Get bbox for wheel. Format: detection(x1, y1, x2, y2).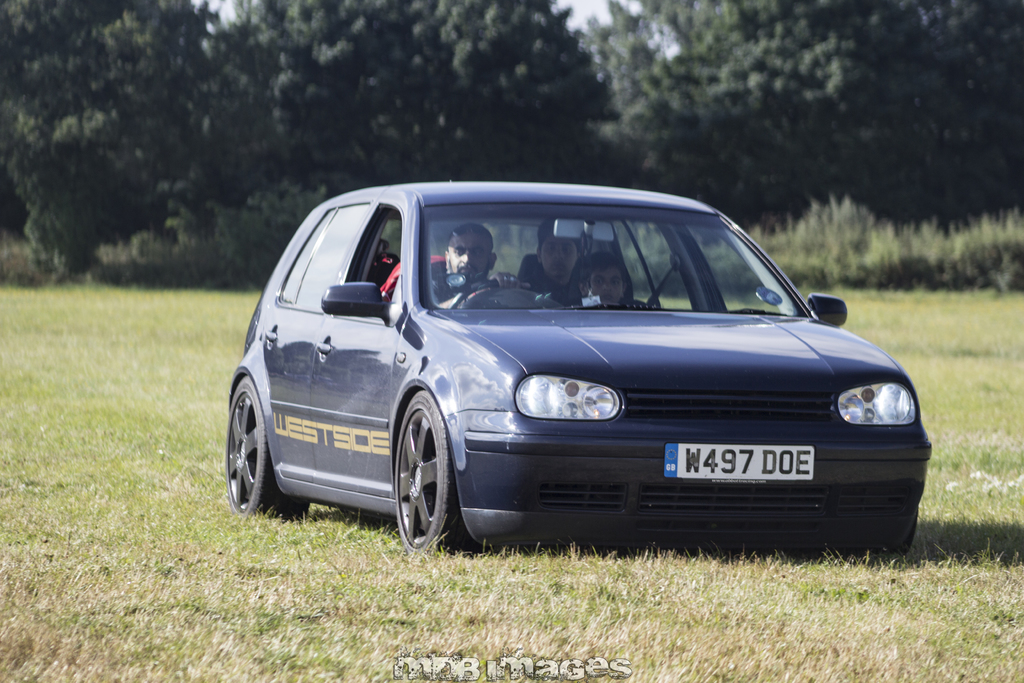
detection(390, 394, 457, 555).
